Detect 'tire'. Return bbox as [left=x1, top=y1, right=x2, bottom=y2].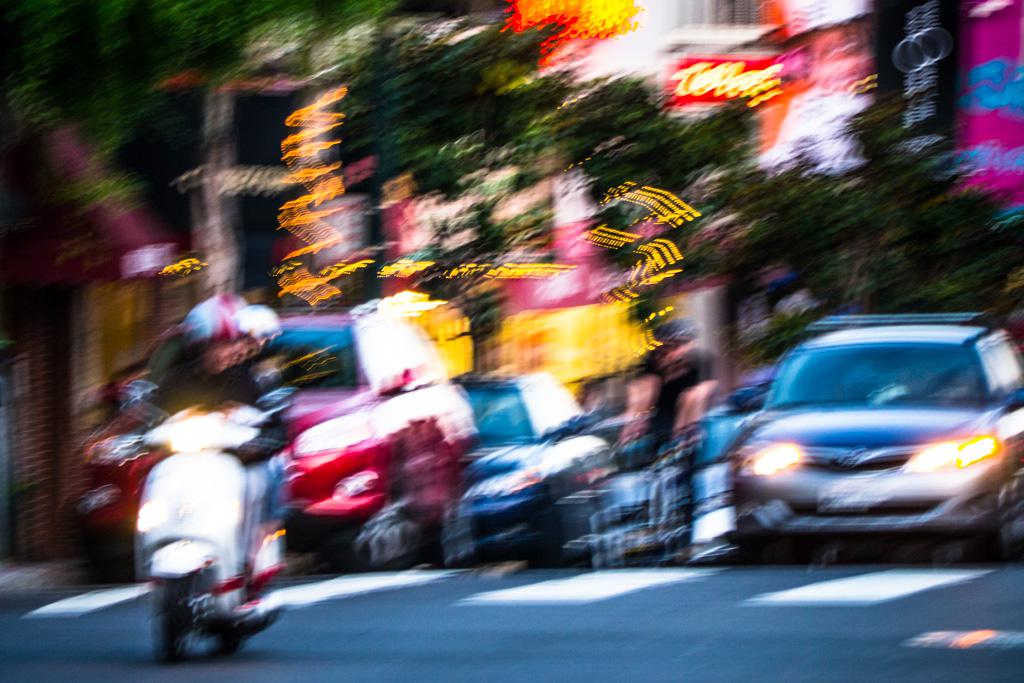
[left=148, top=576, right=190, bottom=662].
